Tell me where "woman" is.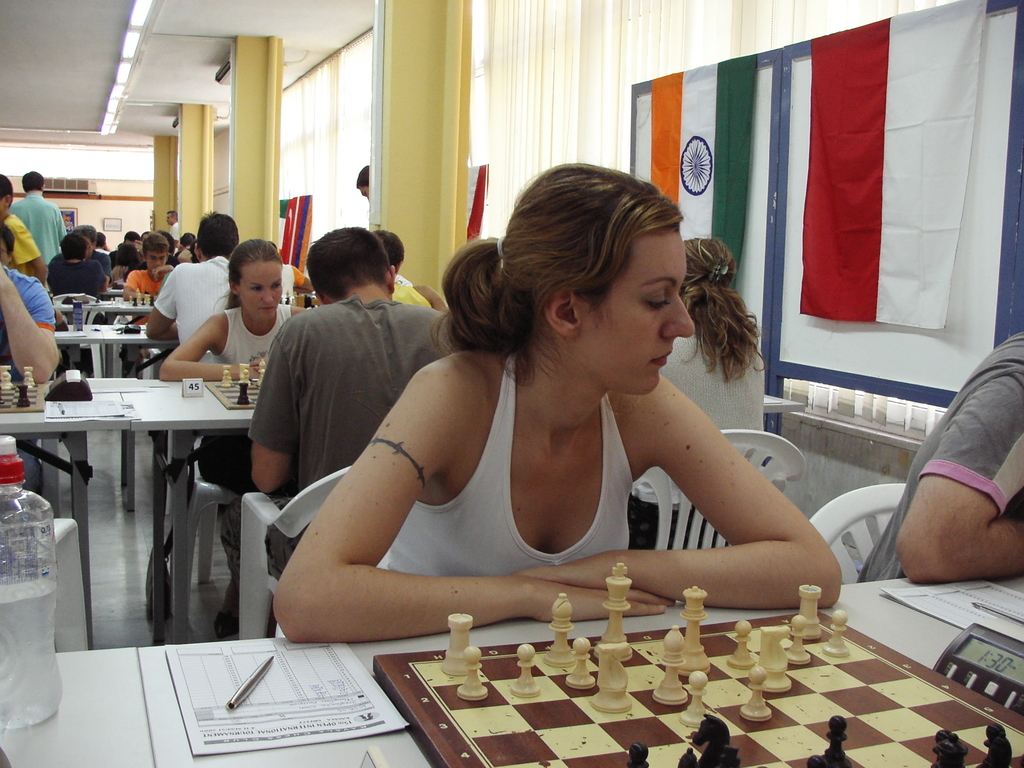
"woman" is at (x1=109, y1=243, x2=143, y2=285).
